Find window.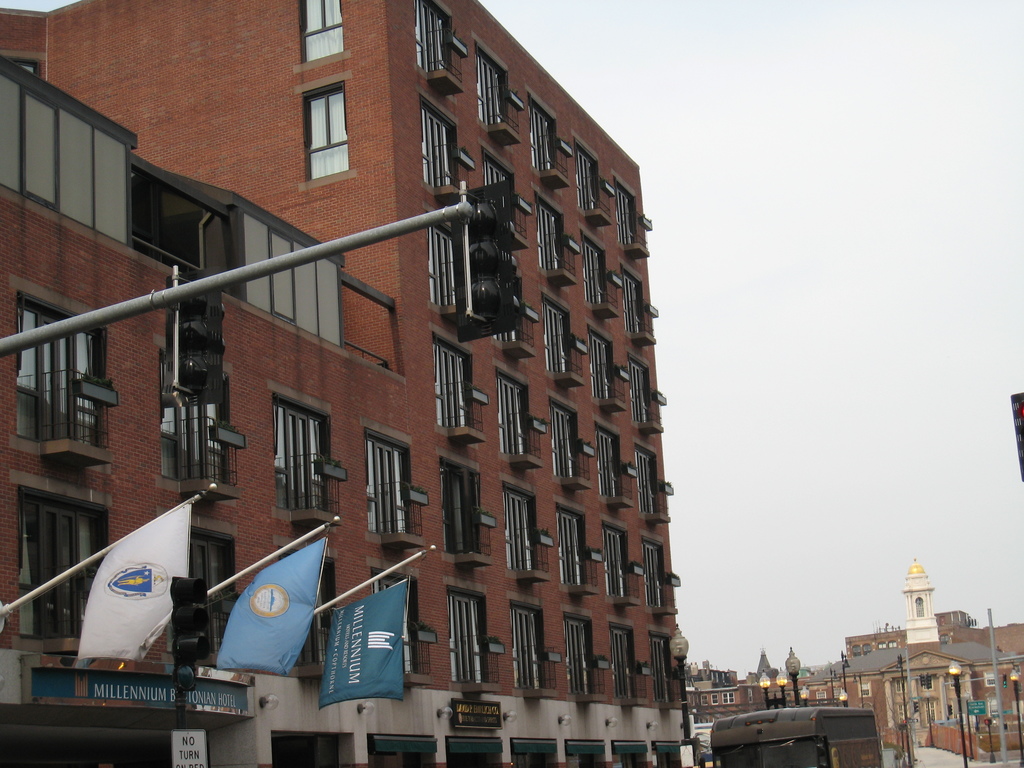
[x1=629, y1=273, x2=644, y2=345].
